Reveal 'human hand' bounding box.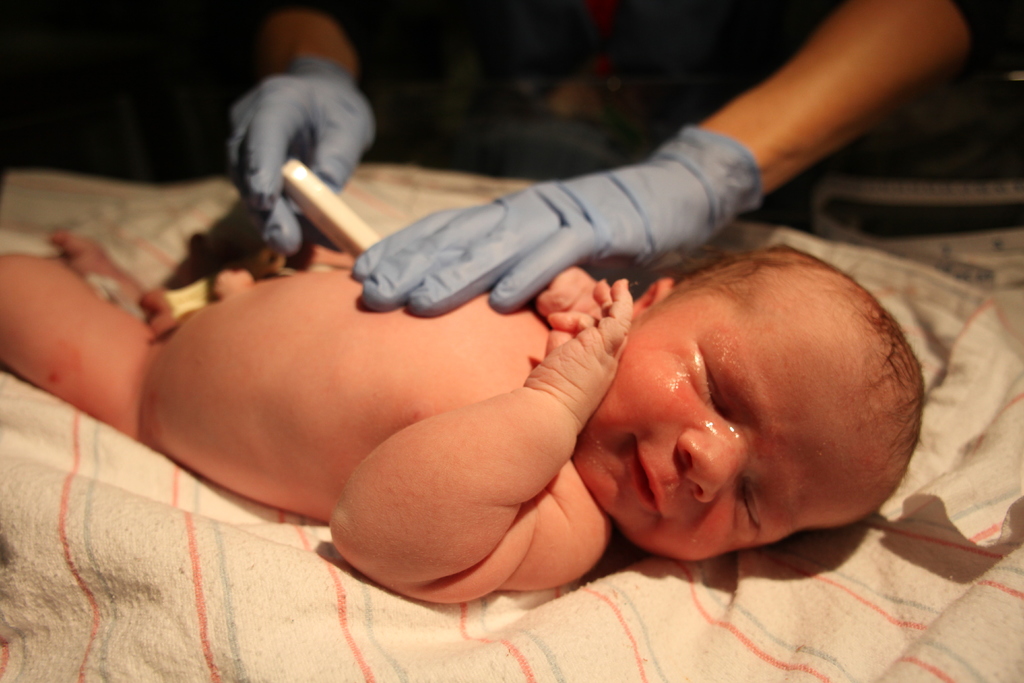
Revealed: box(348, 159, 719, 322).
